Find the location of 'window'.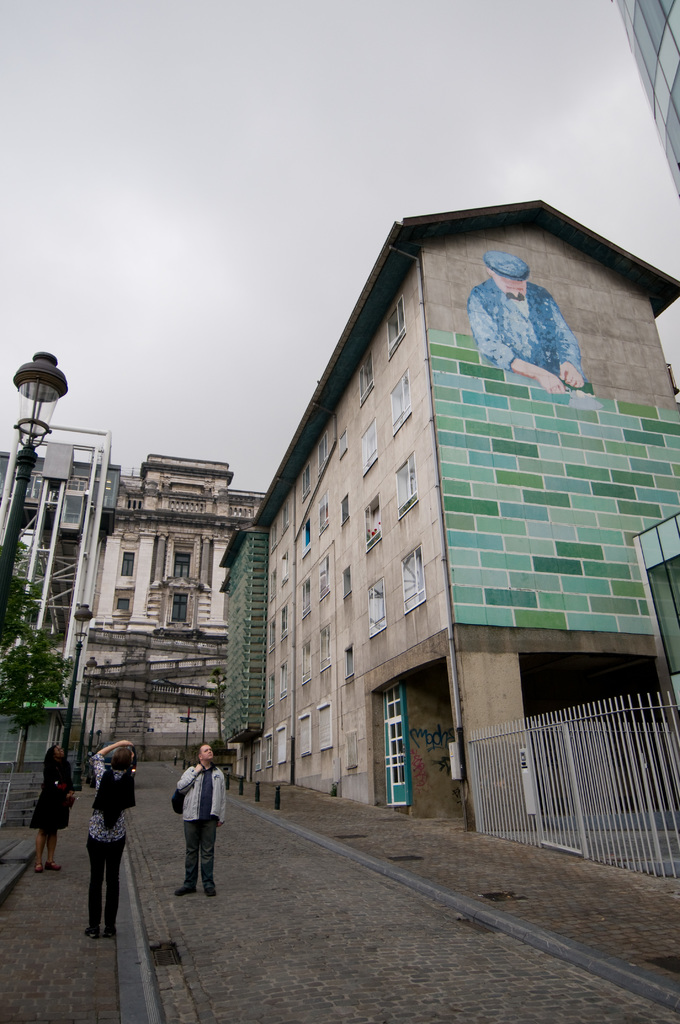
Location: <bbox>341, 562, 355, 604</bbox>.
